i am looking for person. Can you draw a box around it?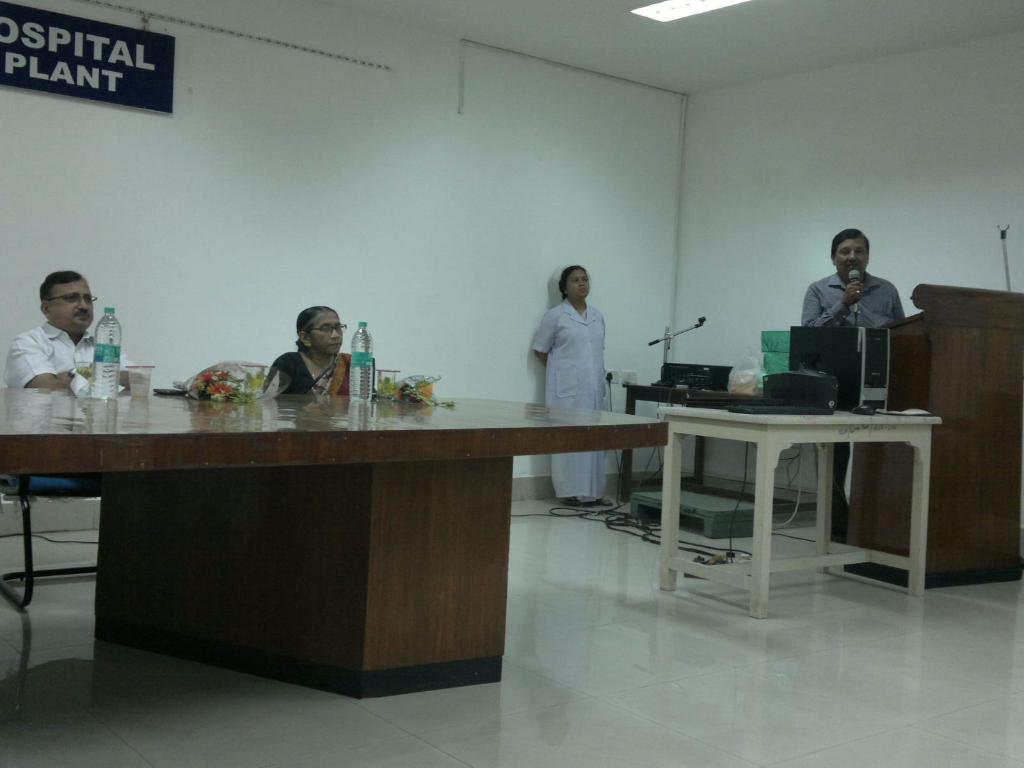
Sure, the bounding box is [left=254, top=303, right=396, bottom=401].
